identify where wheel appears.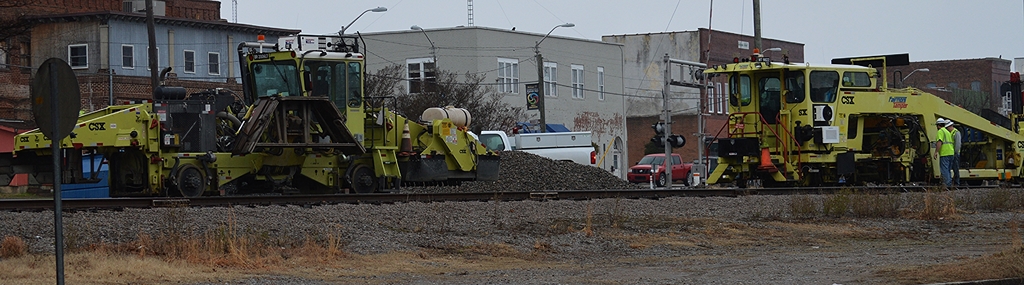
Appears at left=175, top=161, right=205, bottom=196.
